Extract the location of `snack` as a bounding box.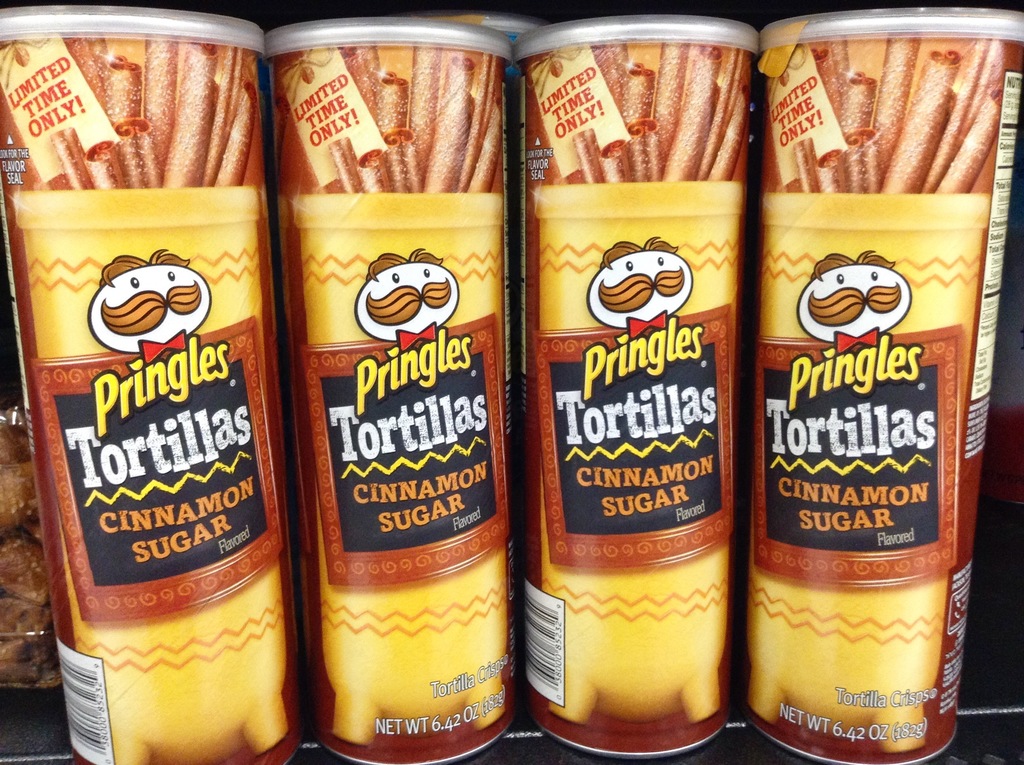
left=0, top=13, right=283, bottom=764.
